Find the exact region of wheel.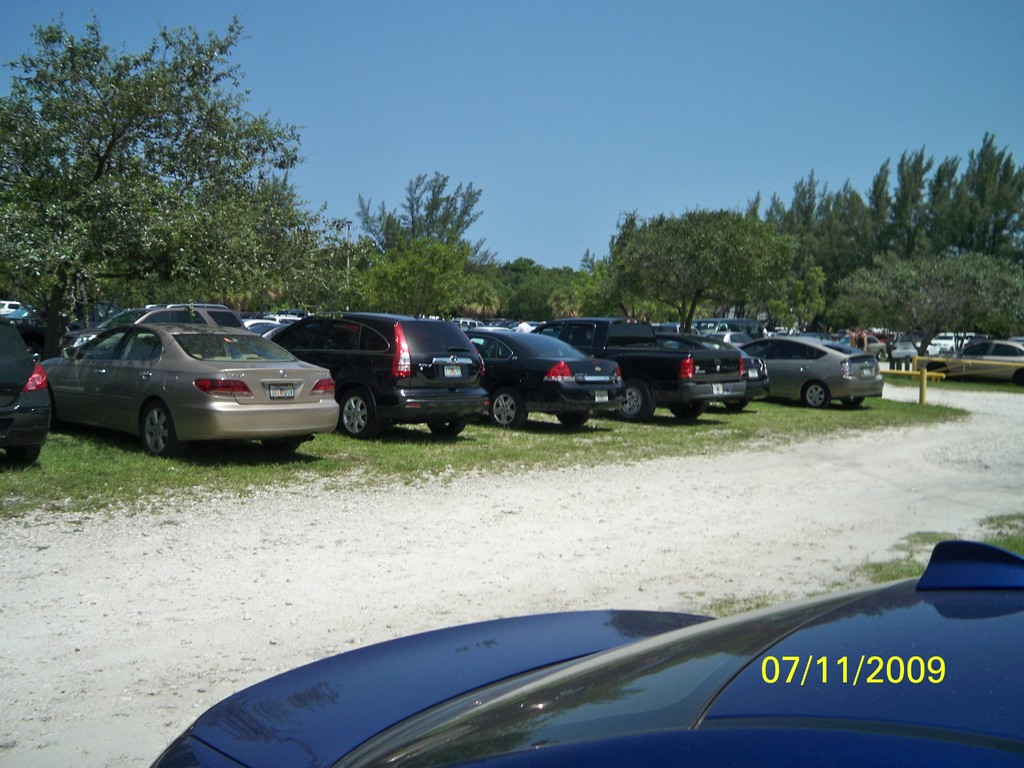
Exact region: x1=614 y1=378 x2=655 y2=420.
